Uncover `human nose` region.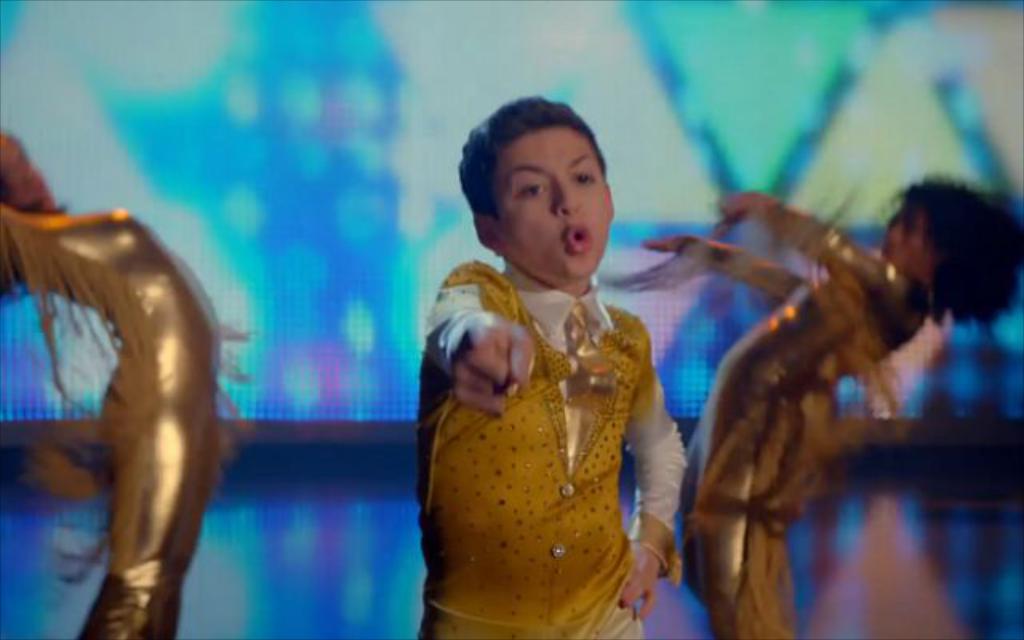
Uncovered: pyautogui.locateOnScreen(554, 171, 581, 216).
